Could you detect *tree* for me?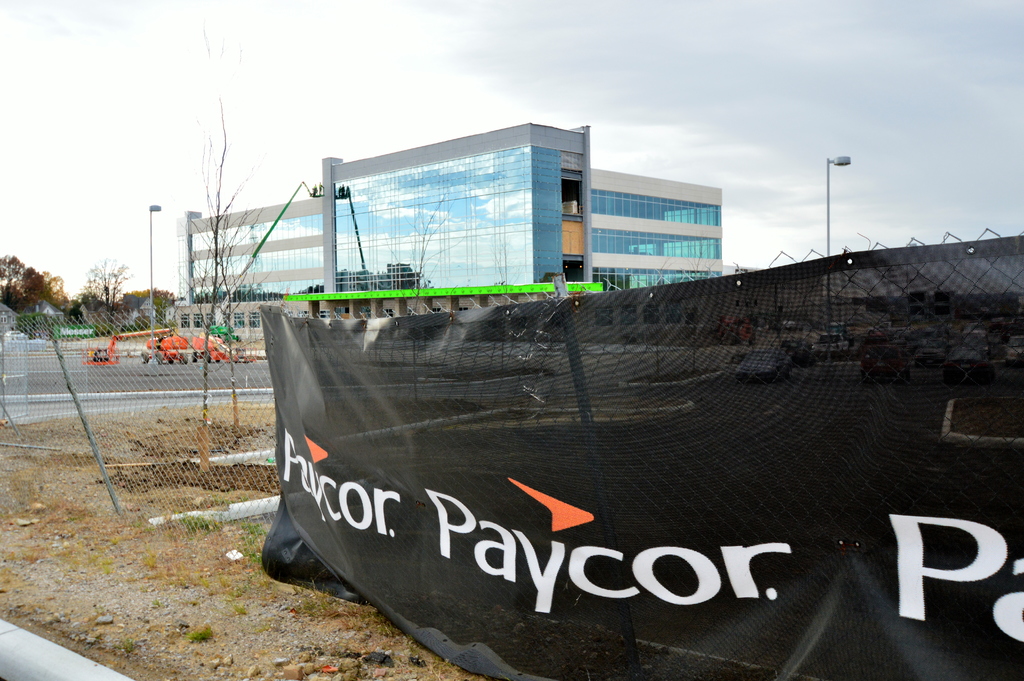
Detection result: {"left": 45, "top": 271, "right": 57, "bottom": 313}.
